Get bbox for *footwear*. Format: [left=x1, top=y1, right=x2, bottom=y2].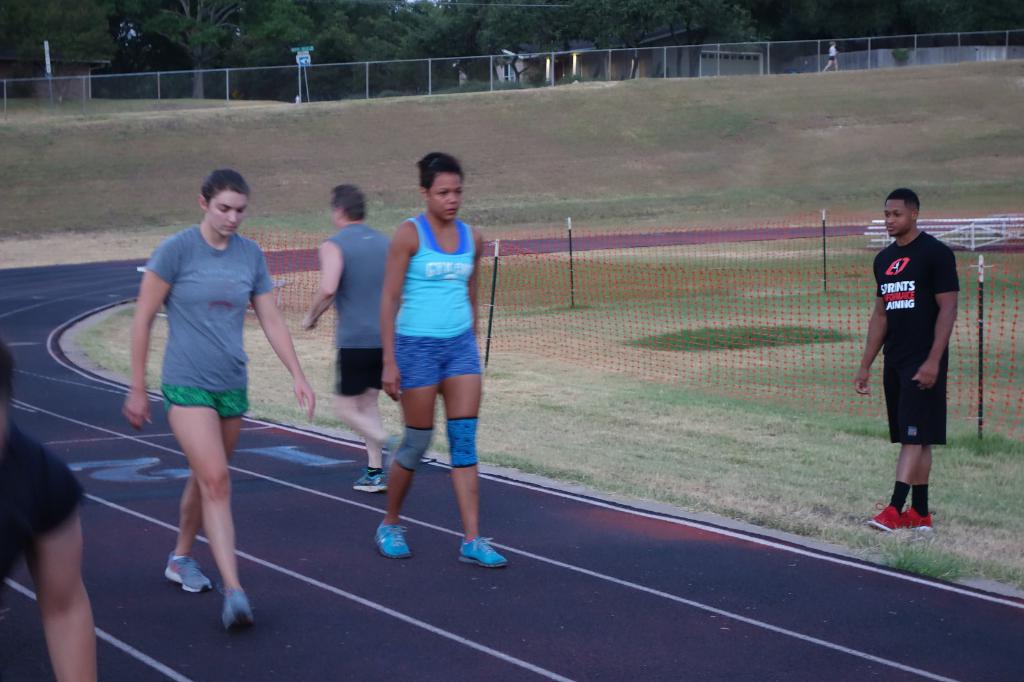
[left=902, top=503, right=934, bottom=530].
